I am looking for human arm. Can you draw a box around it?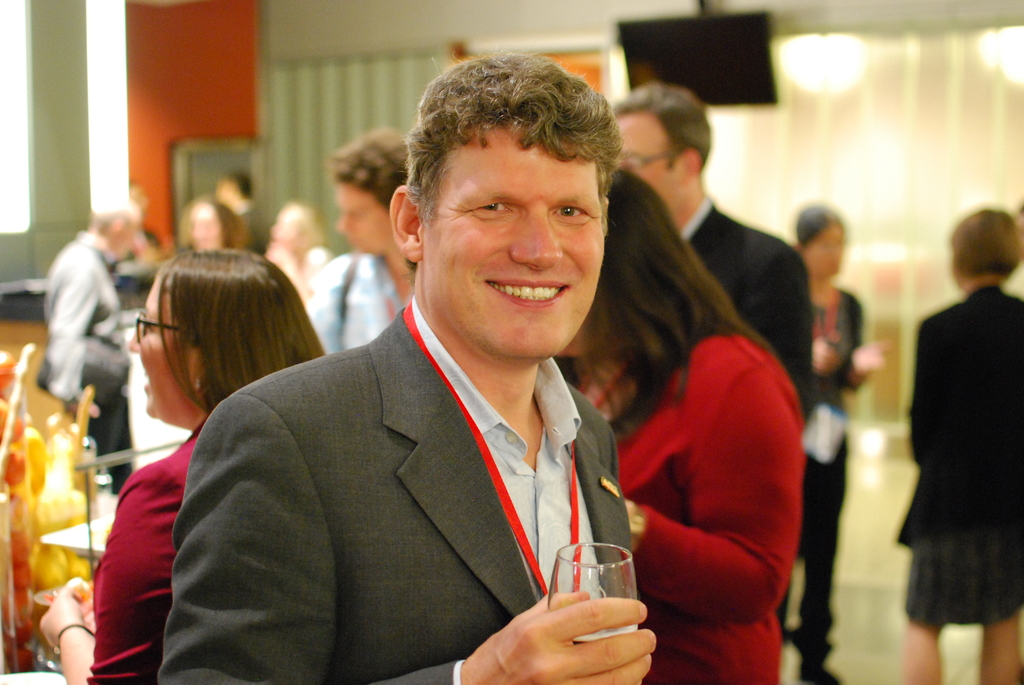
Sure, the bounding box is 810/336/843/377.
